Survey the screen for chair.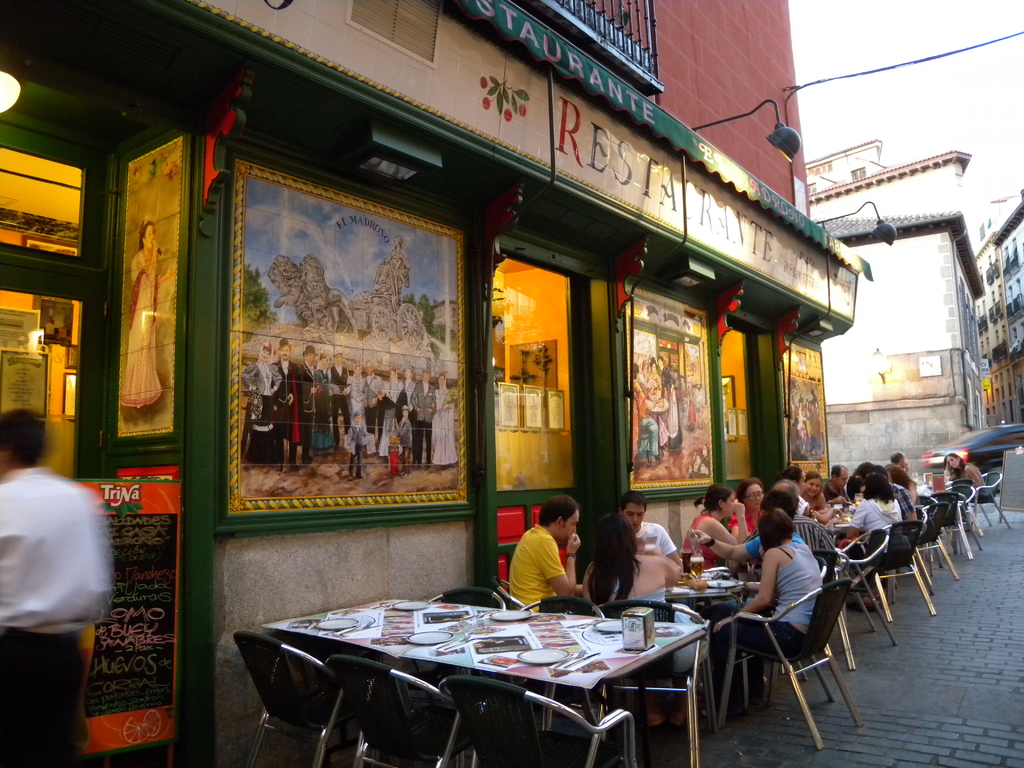
Survey found: box=[440, 678, 640, 767].
